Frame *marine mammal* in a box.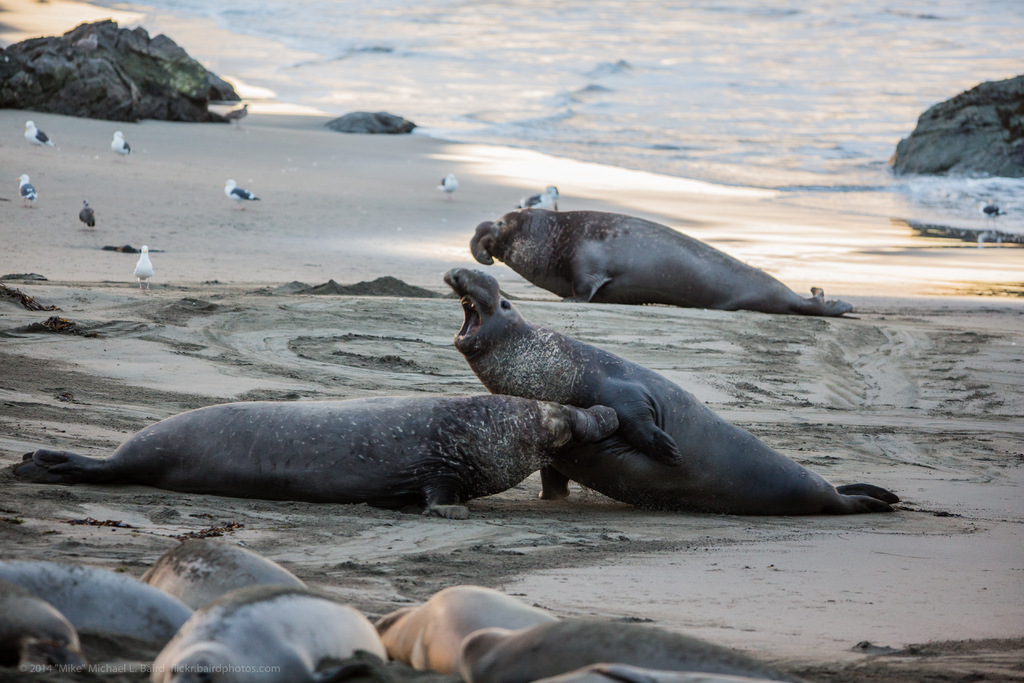
l=131, t=534, r=388, b=682.
